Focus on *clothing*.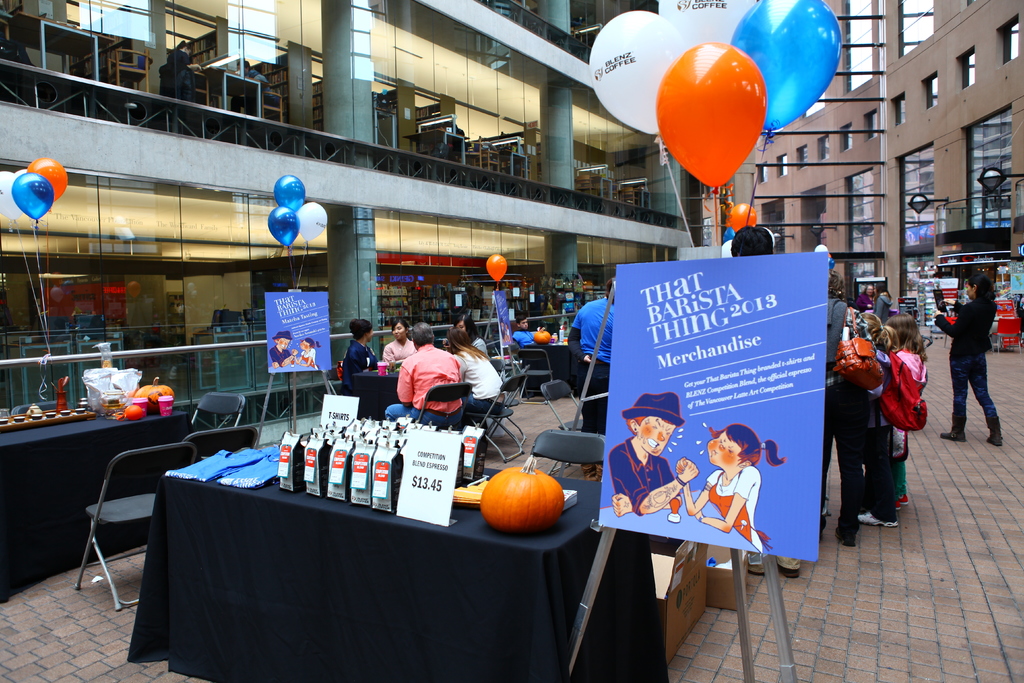
Focused at {"x1": 870, "y1": 336, "x2": 931, "y2": 508}.
